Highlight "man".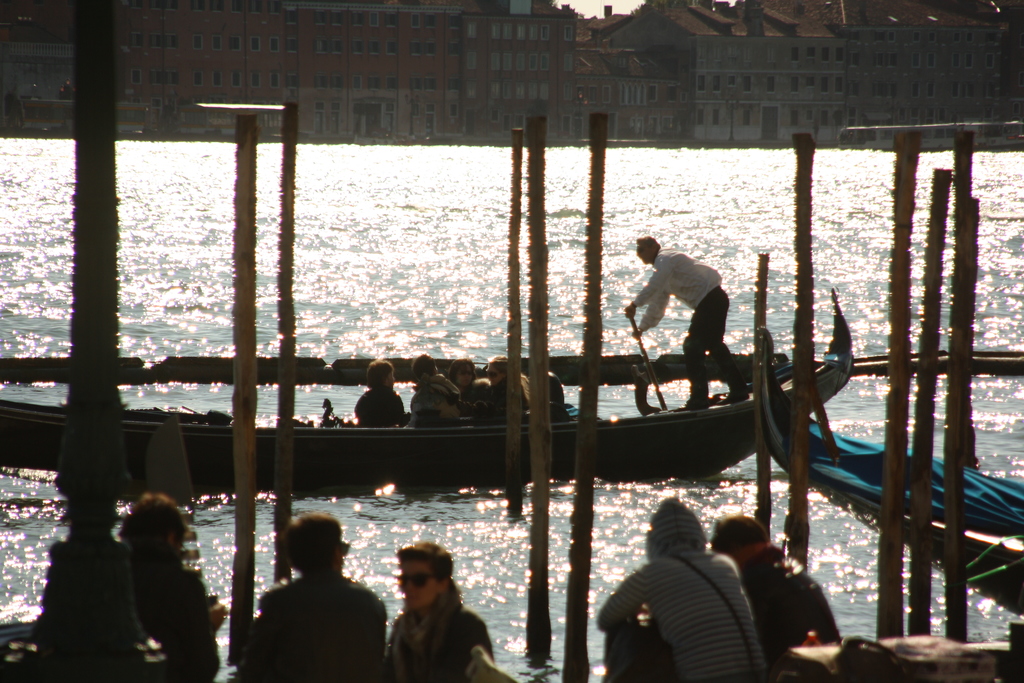
Highlighted region: box=[596, 489, 765, 682].
